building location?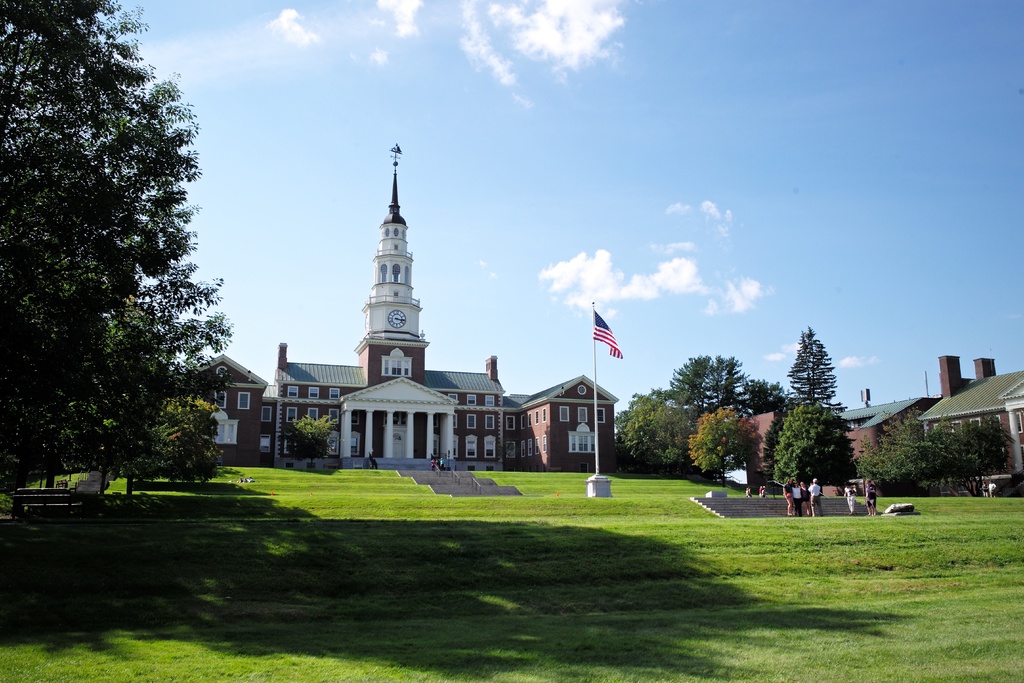
<box>175,142,618,477</box>
